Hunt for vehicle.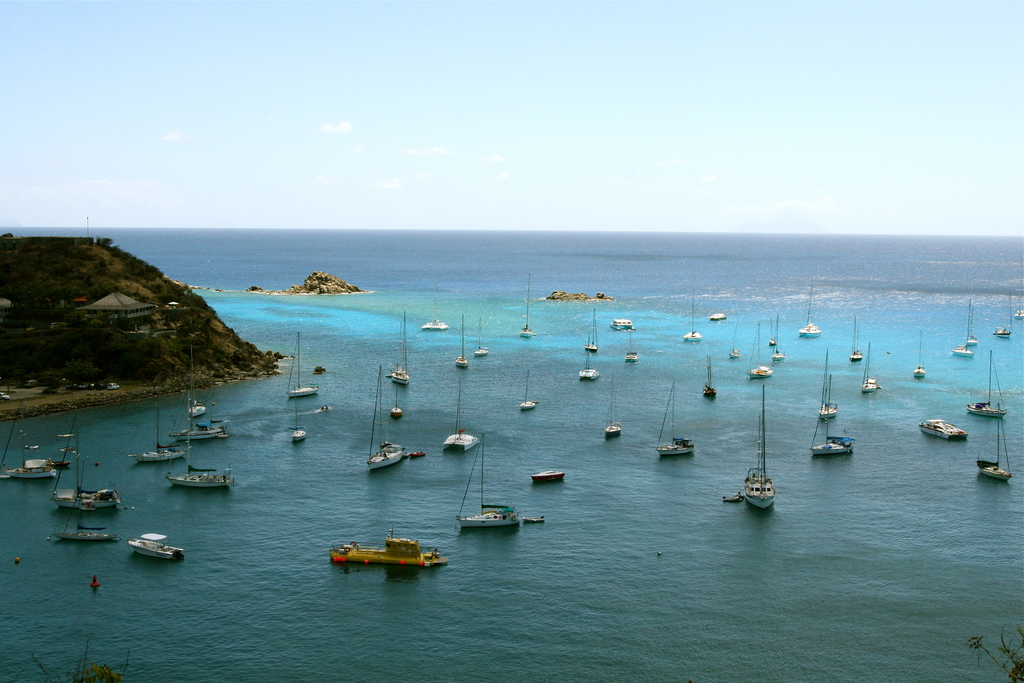
Hunted down at rect(742, 383, 774, 513).
